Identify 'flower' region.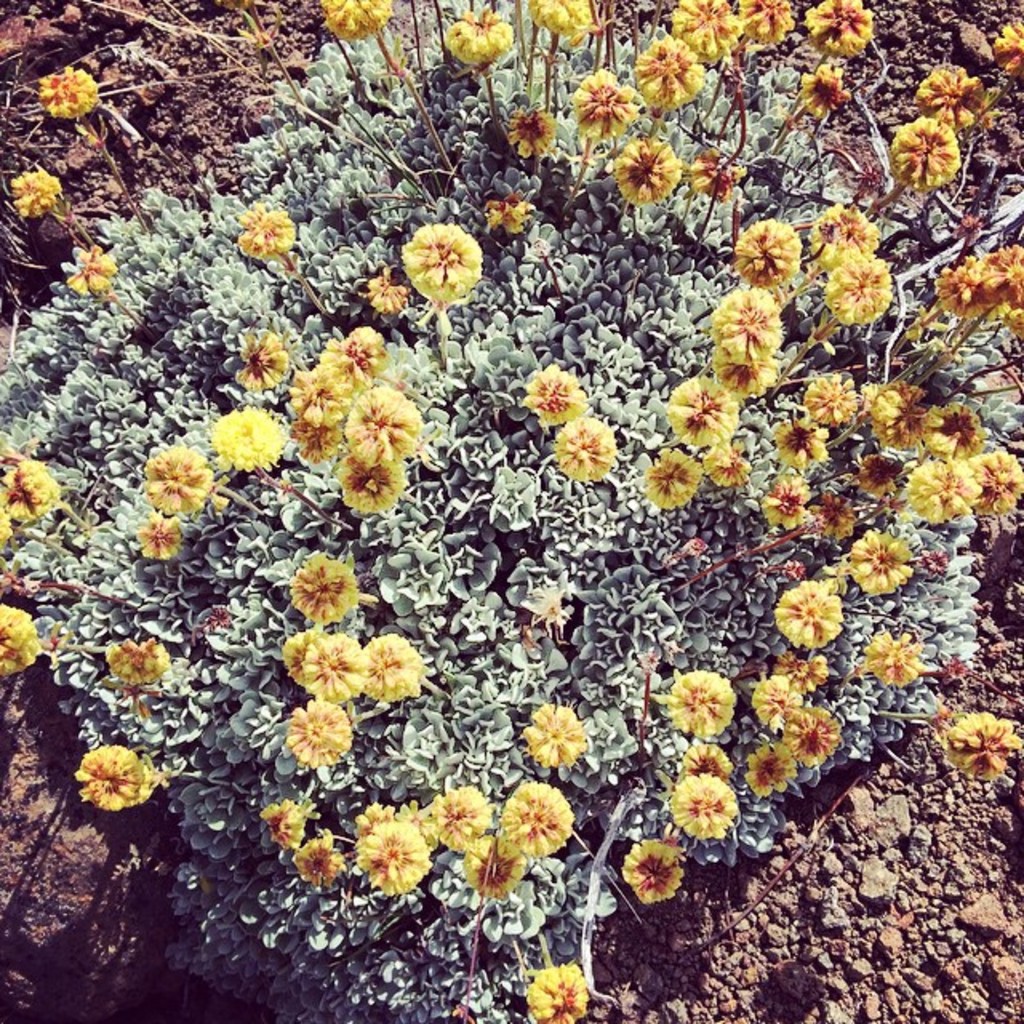
Region: <region>133, 512, 181, 560</region>.
